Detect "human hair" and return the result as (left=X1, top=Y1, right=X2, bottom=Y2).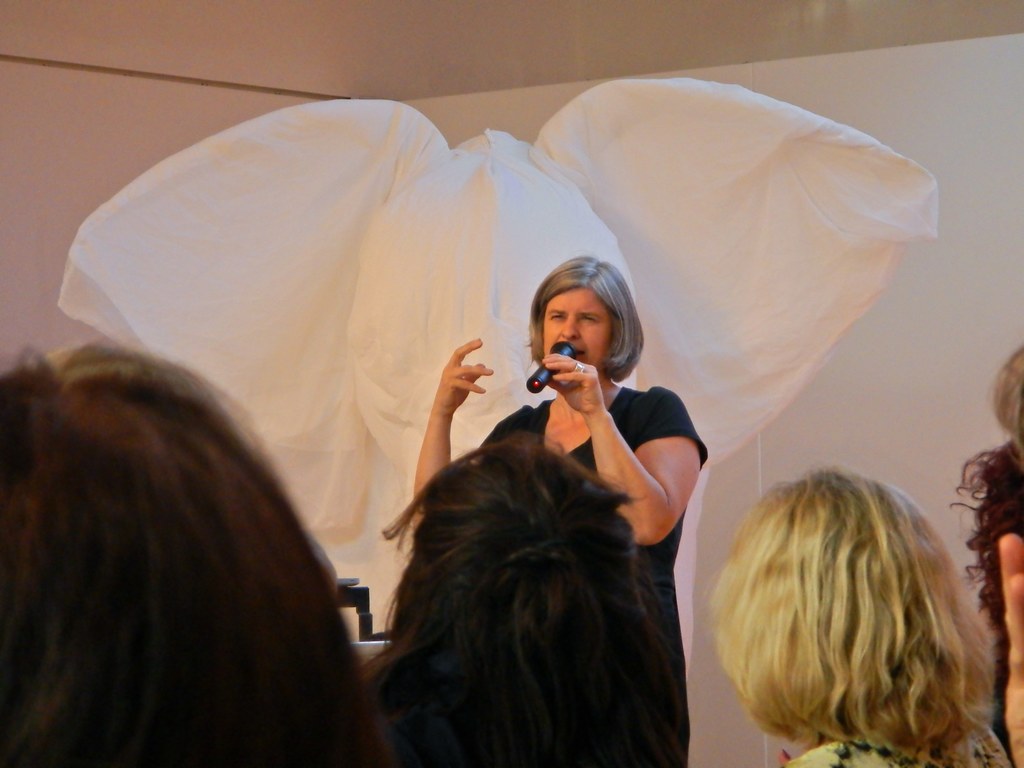
(left=994, top=346, right=1023, bottom=446).
